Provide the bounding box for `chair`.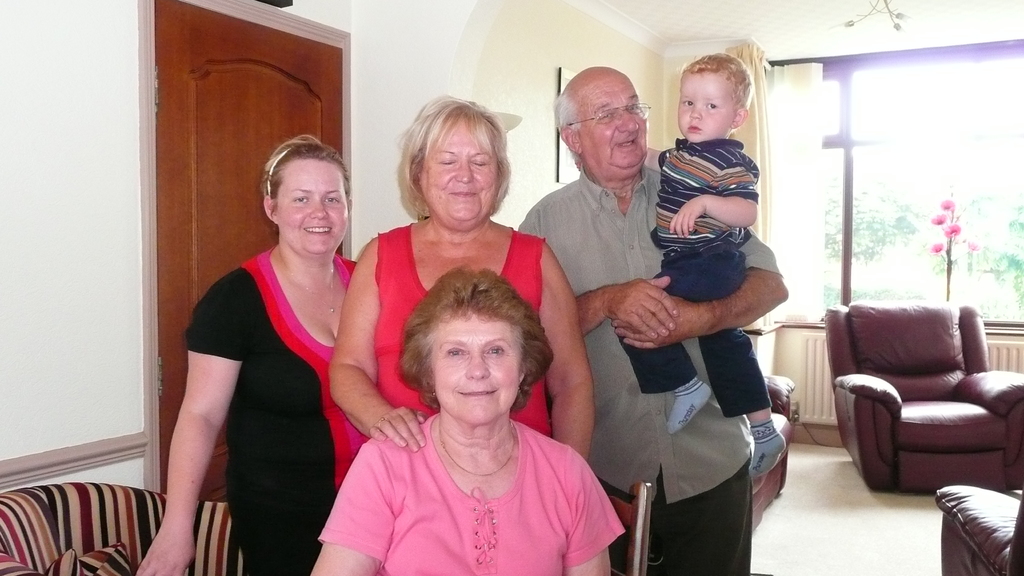
box=[822, 286, 1020, 497].
